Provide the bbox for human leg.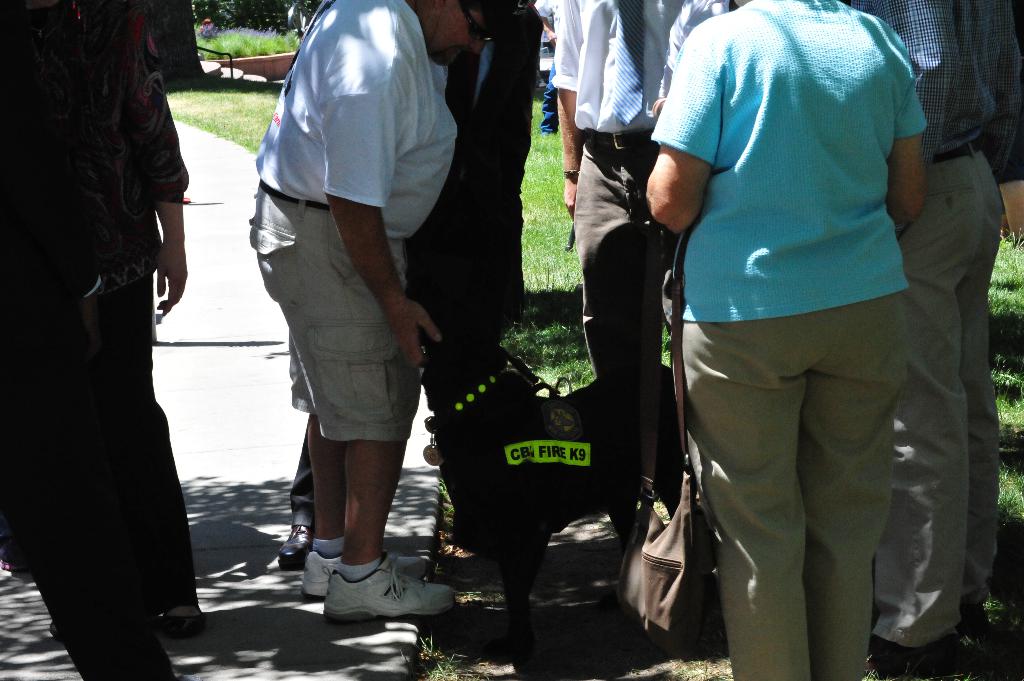
803:308:905:680.
